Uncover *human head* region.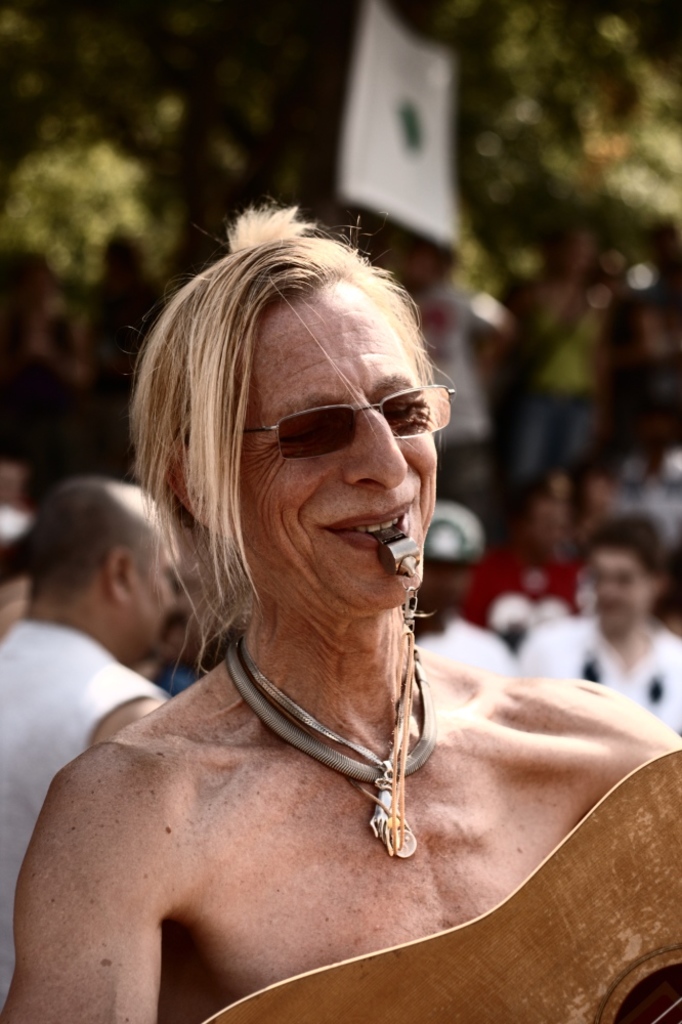
Uncovered: [397, 229, 465, 288].
